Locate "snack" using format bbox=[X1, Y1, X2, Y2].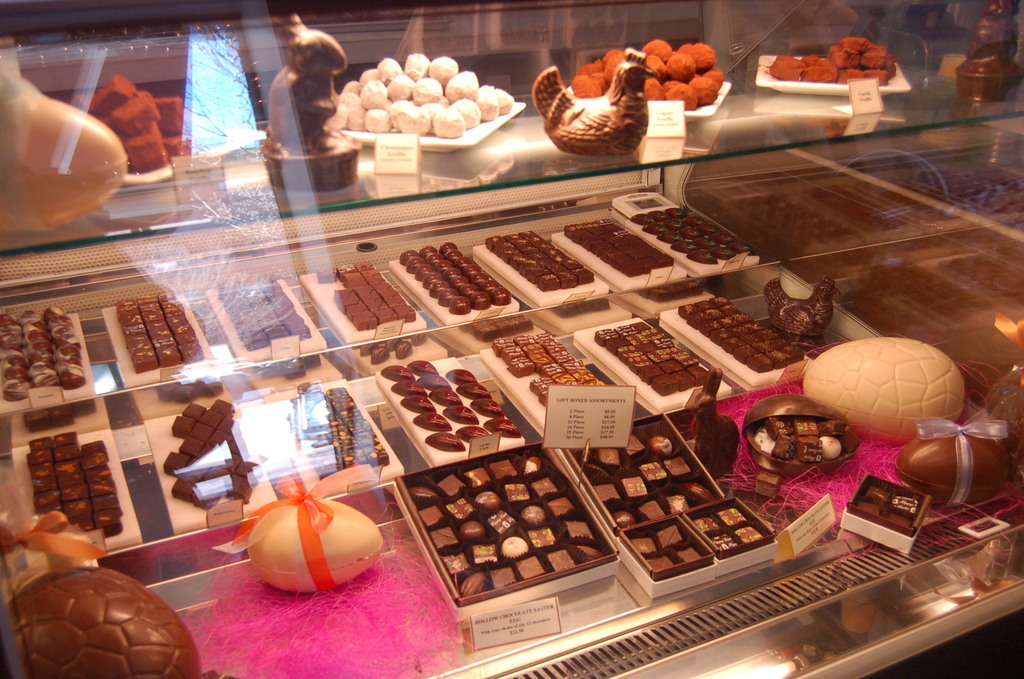
bbox=[485, 512, 518, 538].
